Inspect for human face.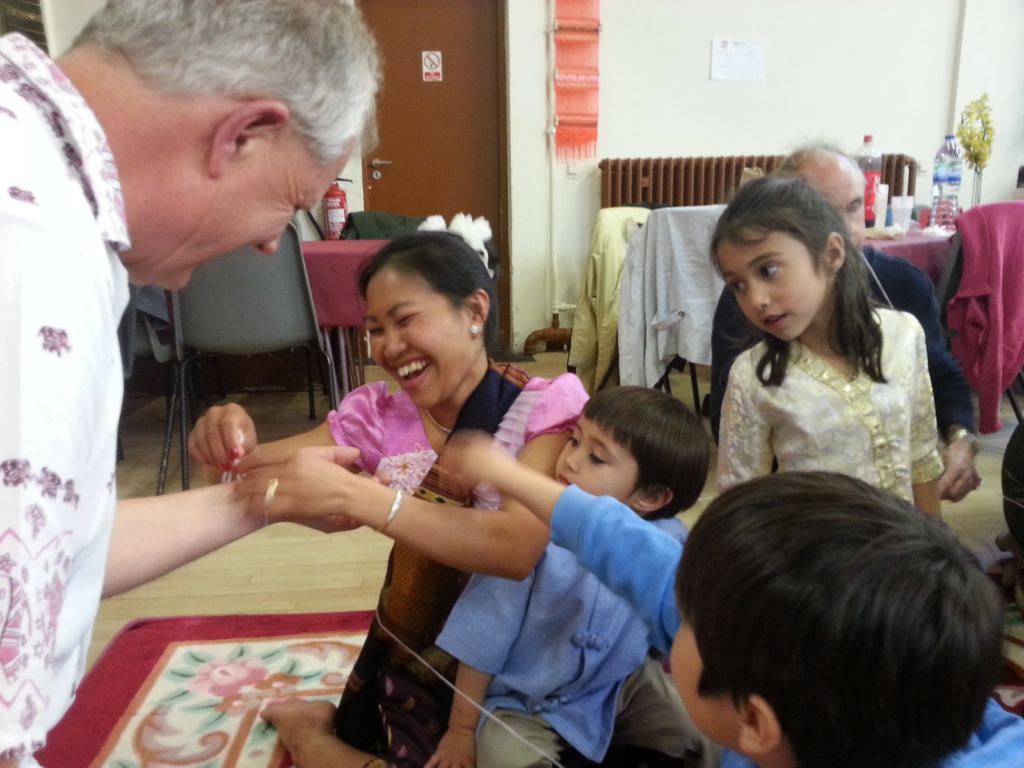
Inspection: left=367, top=259, right=465, bottom=408.
